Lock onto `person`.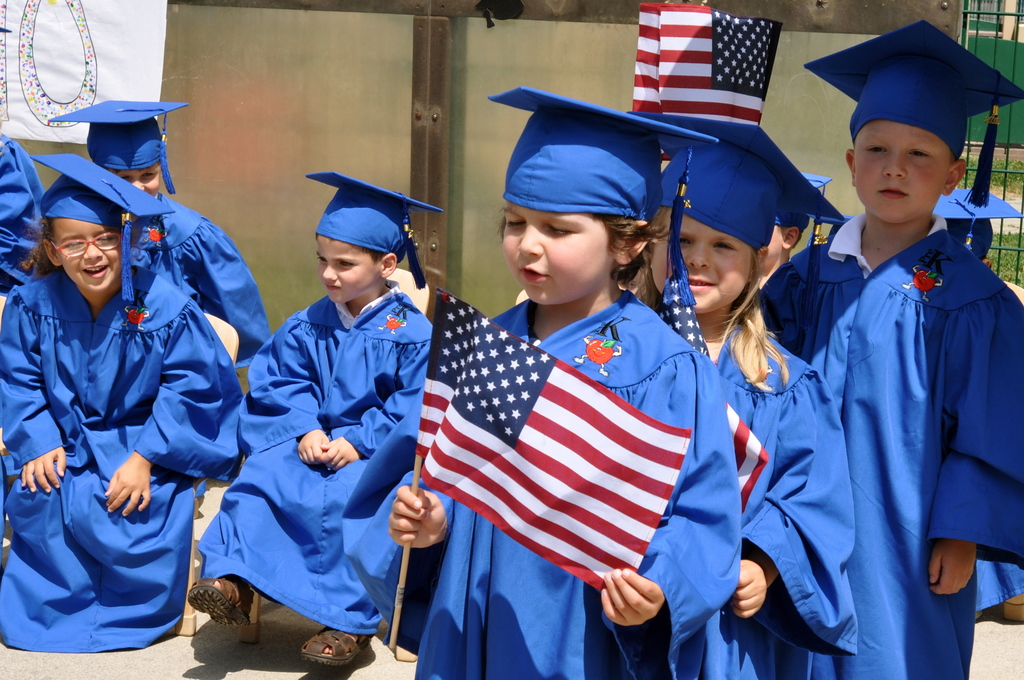
Locked: (left=424, top=116, right=733, bottom=662).
